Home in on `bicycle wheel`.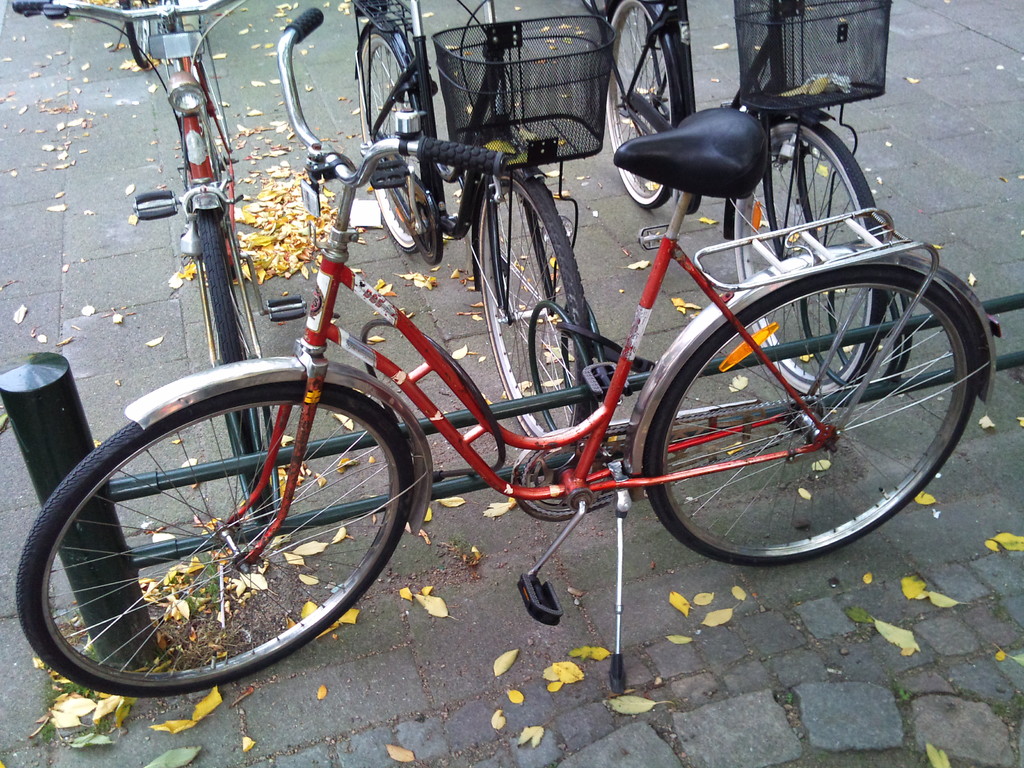
Homed in at {"x1": 121, "y1": 0, "x2": 152, "y2": 68}.
